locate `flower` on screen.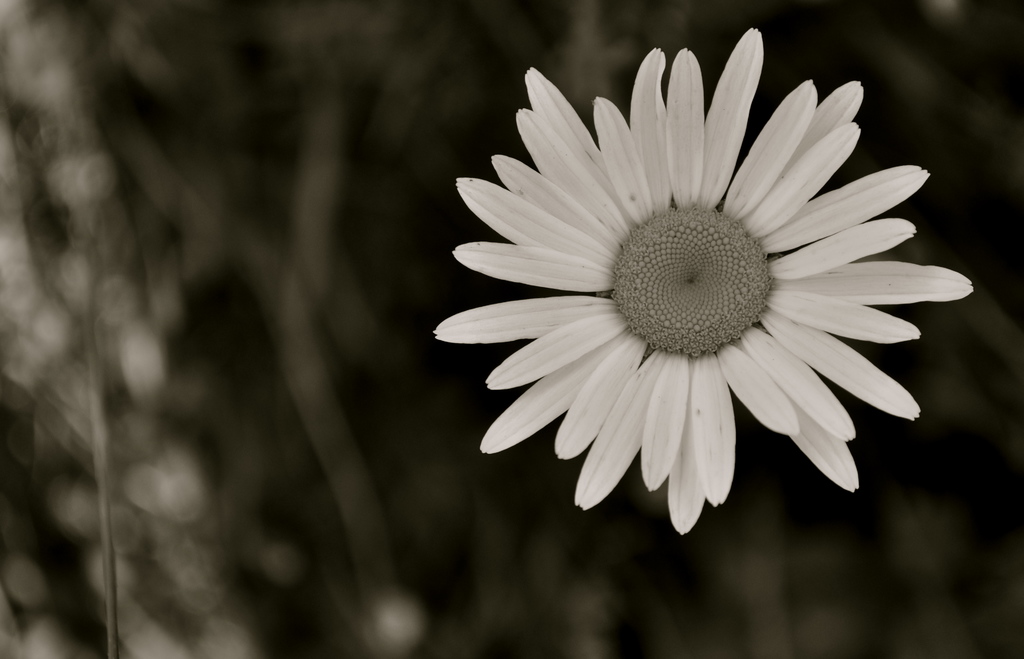
On screen at x1=424 y1=50 x2=973 y2=541.
